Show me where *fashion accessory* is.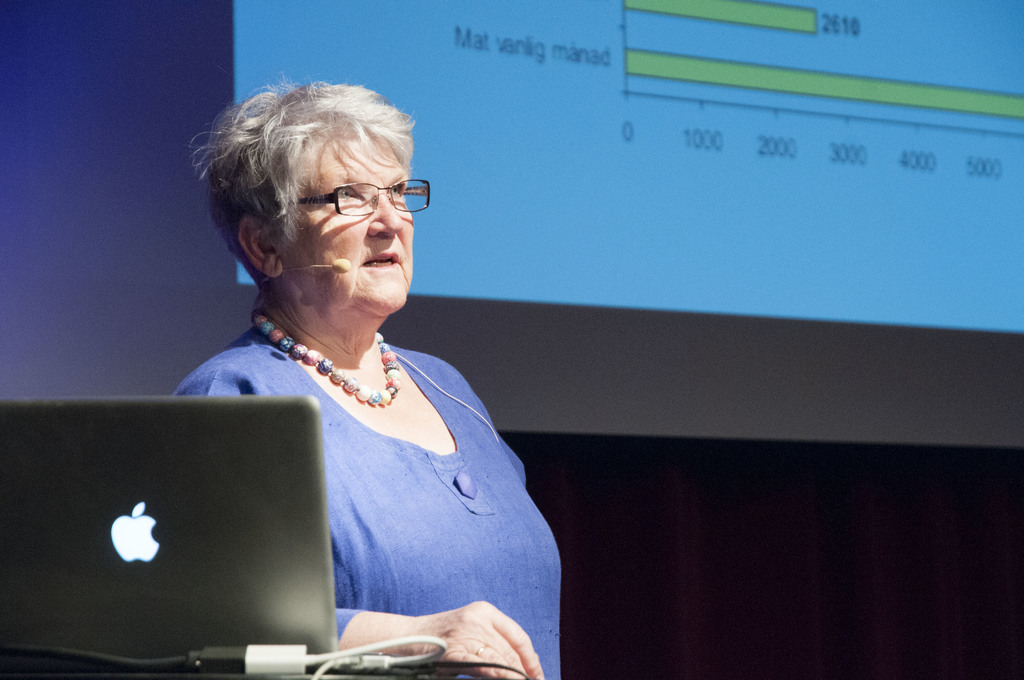
*fashion accessory* is at bbox=[465, 638, 490, 660].
